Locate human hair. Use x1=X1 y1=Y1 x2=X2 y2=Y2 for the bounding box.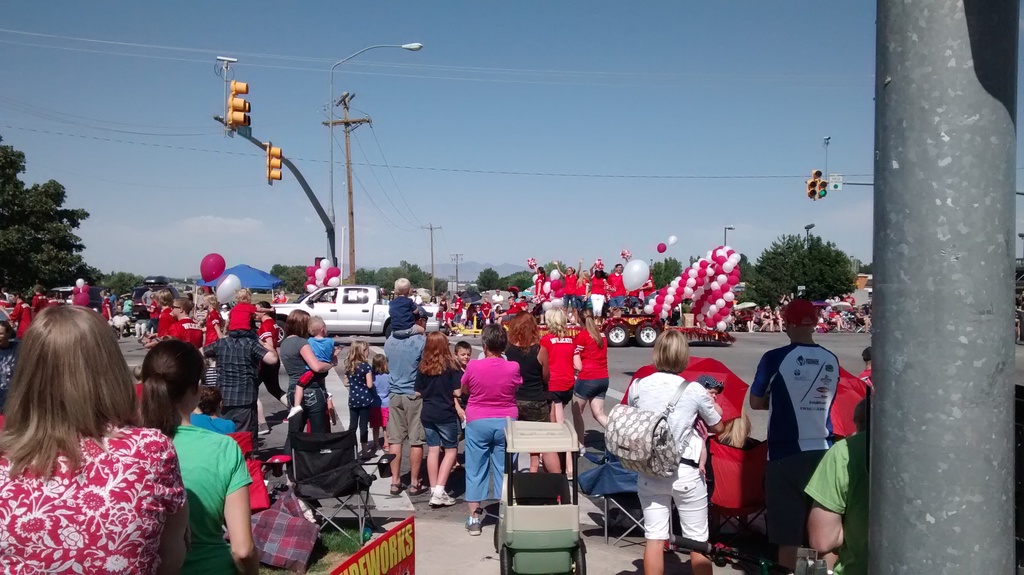
x1=417 y1=332 x2=455 y2=378.
